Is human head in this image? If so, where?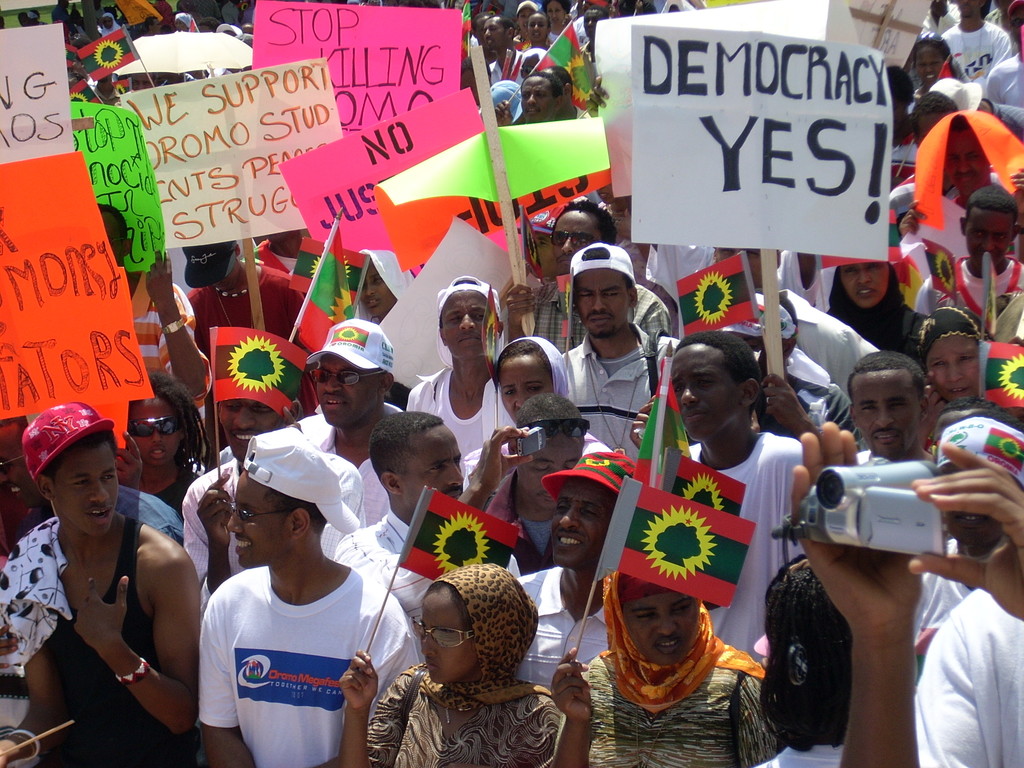
Yes, at (left=212, top=24, right=239, bottom=40).
